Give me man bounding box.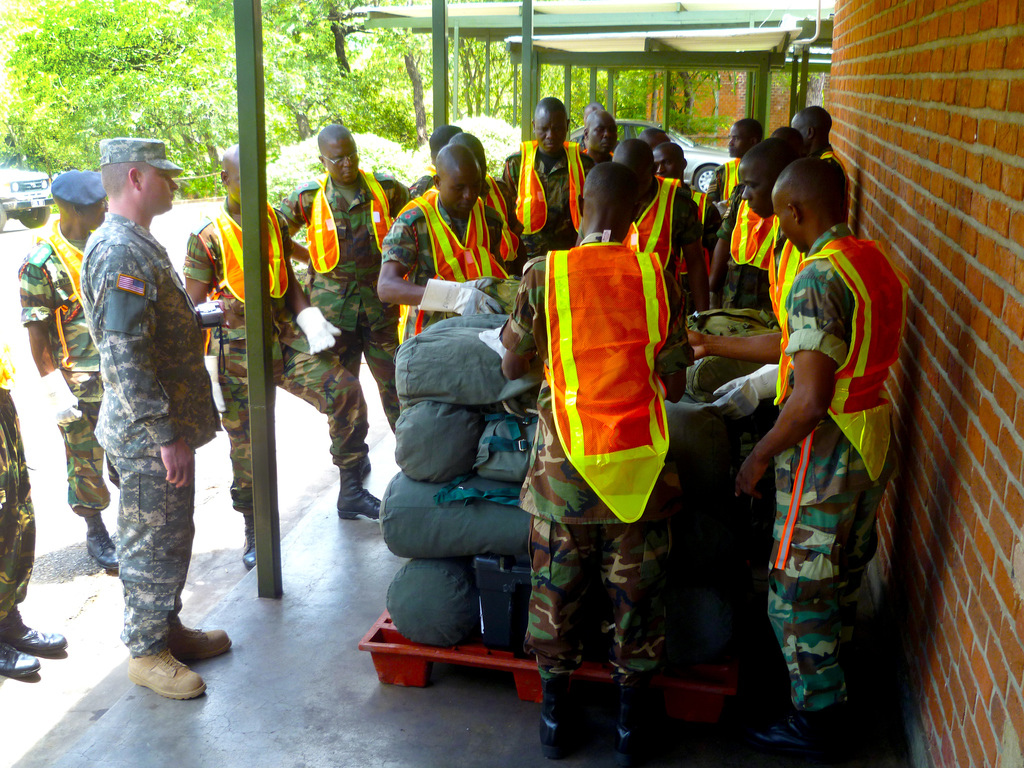
x1=17, y1=168, x2=125, y2=573.
